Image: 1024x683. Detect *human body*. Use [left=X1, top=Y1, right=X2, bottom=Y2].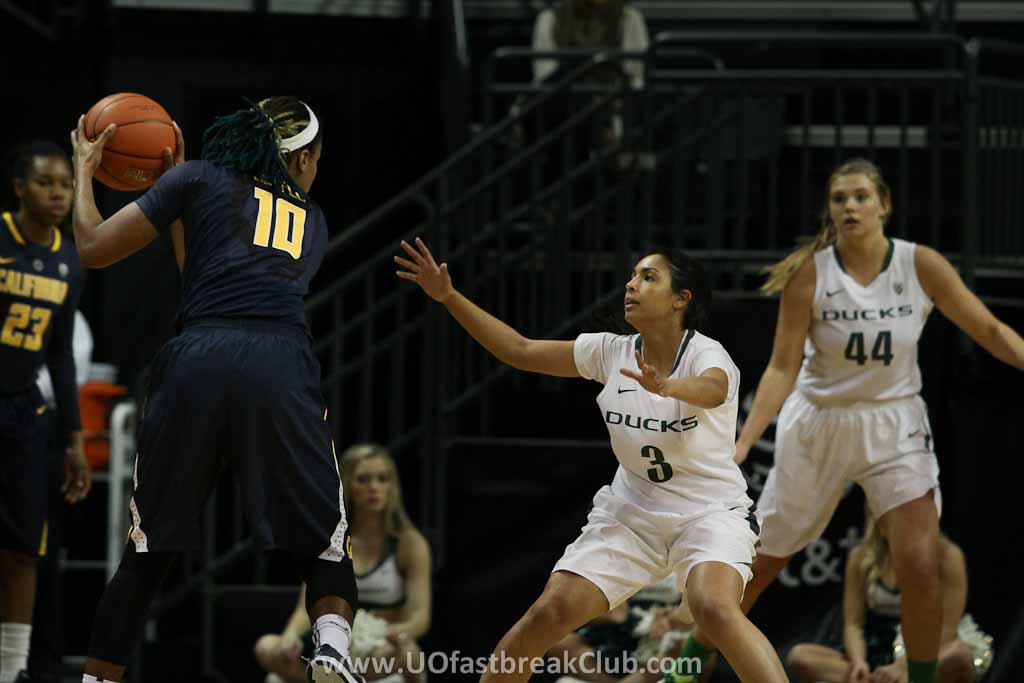
[left=80, top=87, right=330, bottom=682].
